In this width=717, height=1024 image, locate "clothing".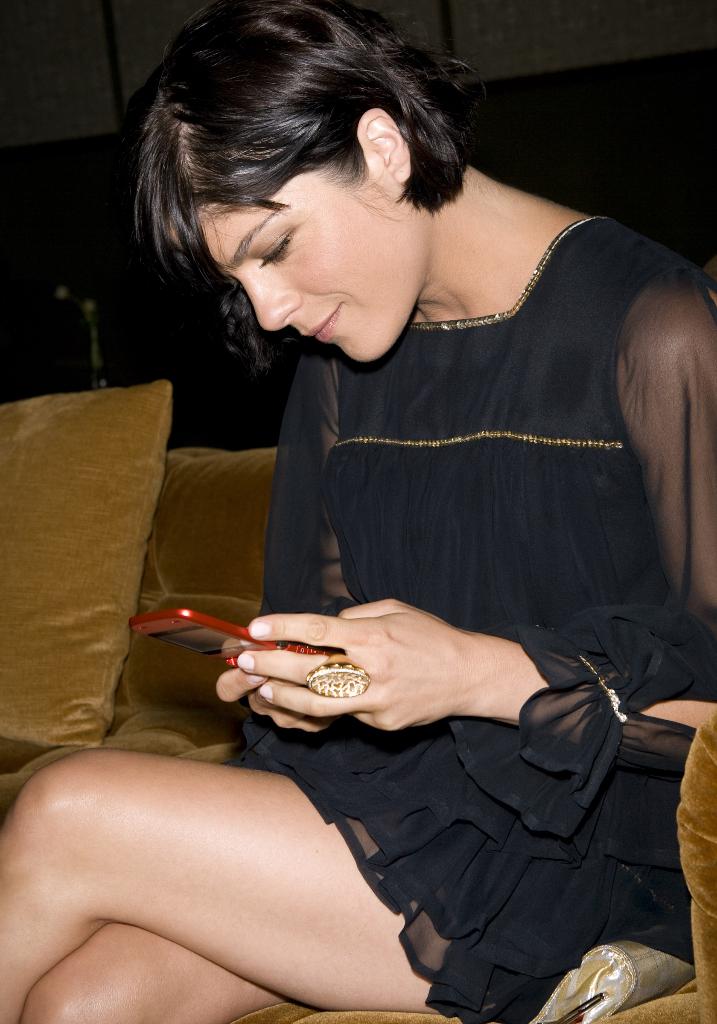
Bounding box: [227, 205, 711, 770].
